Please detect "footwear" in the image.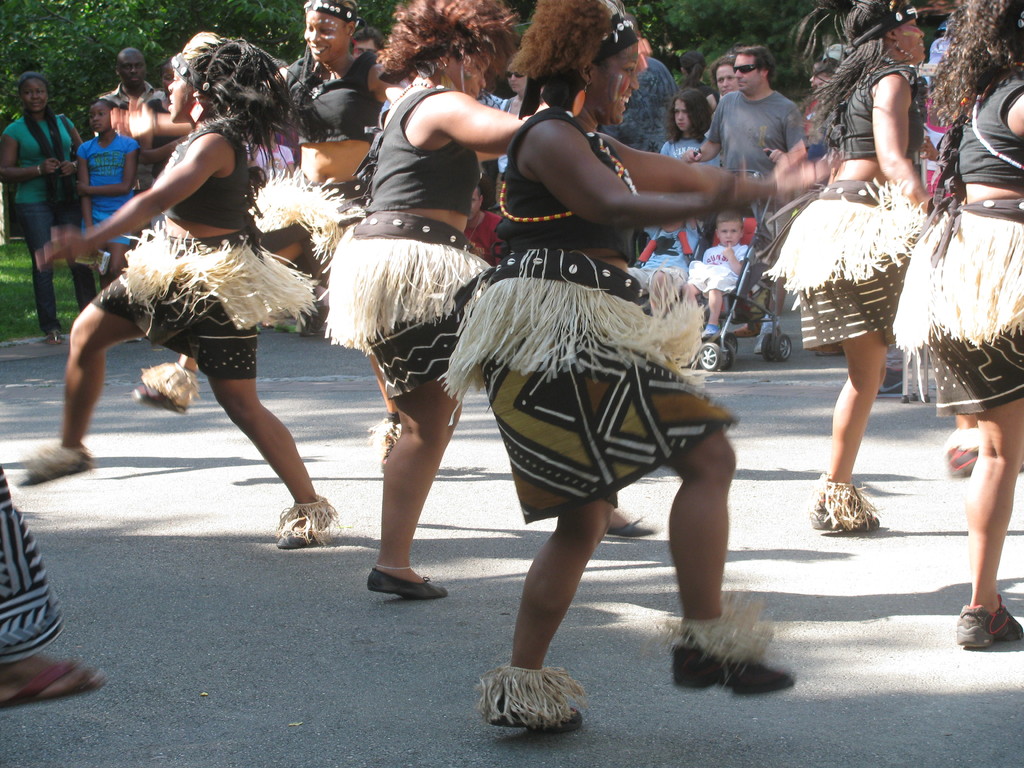
<bbox>369, 570, 446, 601</bbox>.
